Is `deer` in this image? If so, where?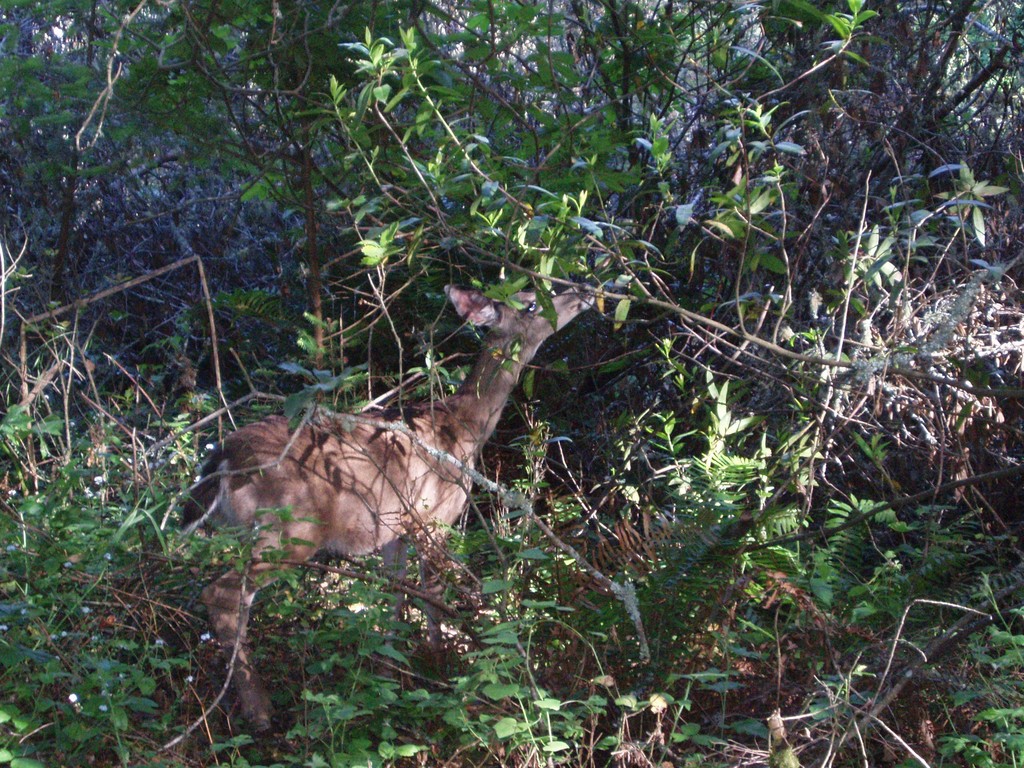
Yes, at {"x1": 175, "y1": 280, "x2": 600, "y2": 745}.
